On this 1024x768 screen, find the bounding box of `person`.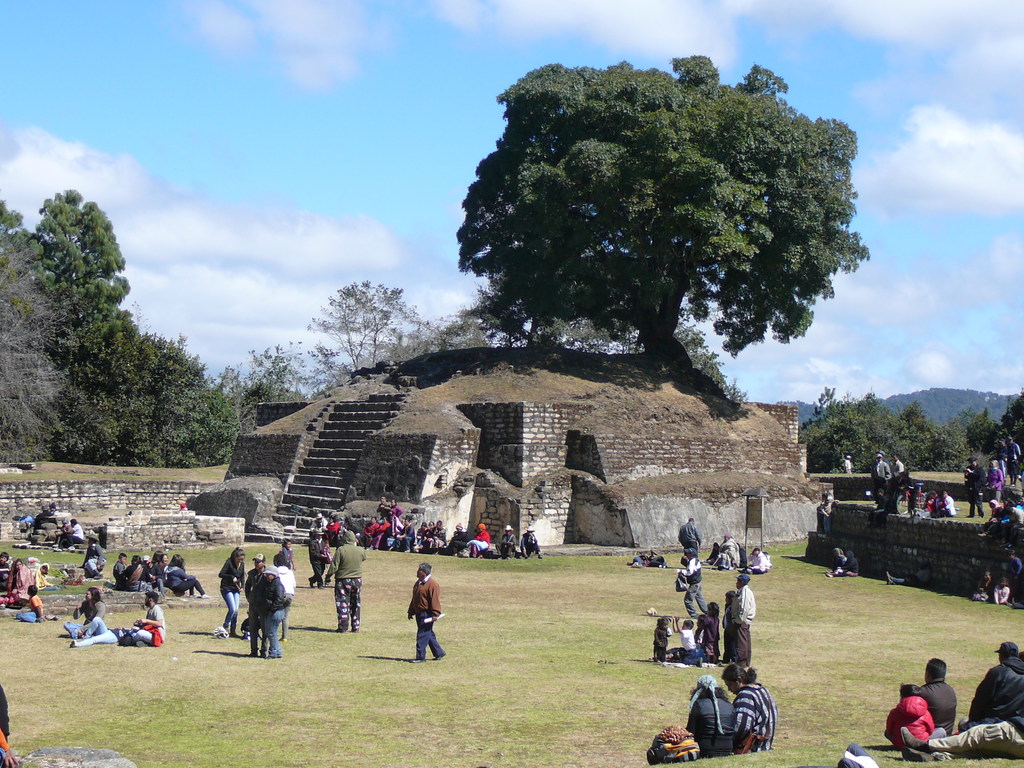
Bounding box: select_region(49, 518, 66, 550).
